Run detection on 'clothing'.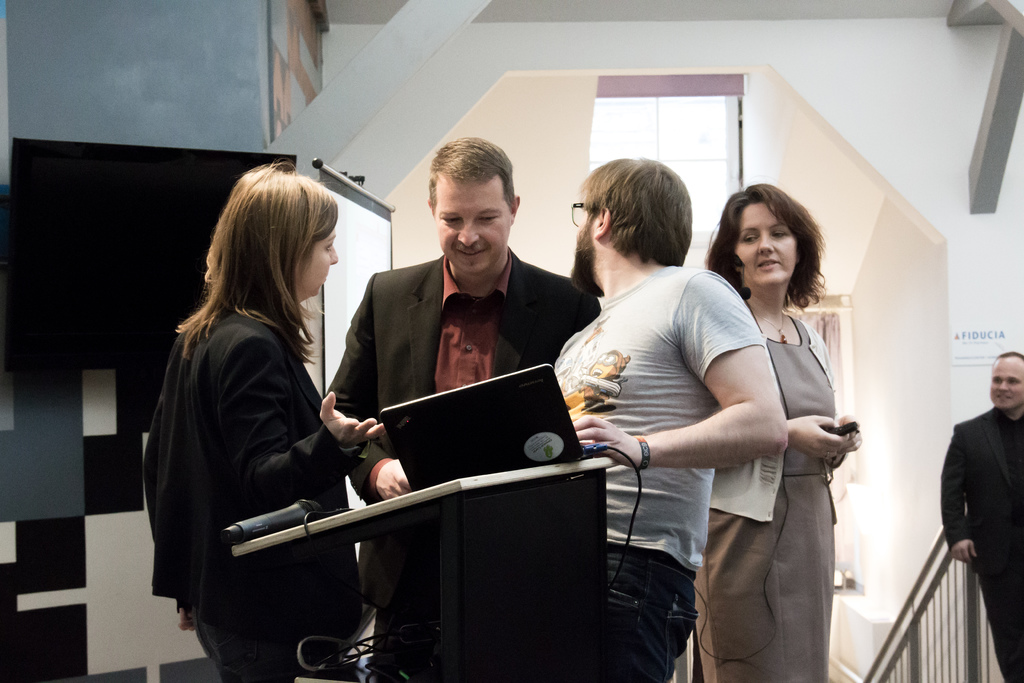
Result: Rect(933, 409, 1023, 682).
